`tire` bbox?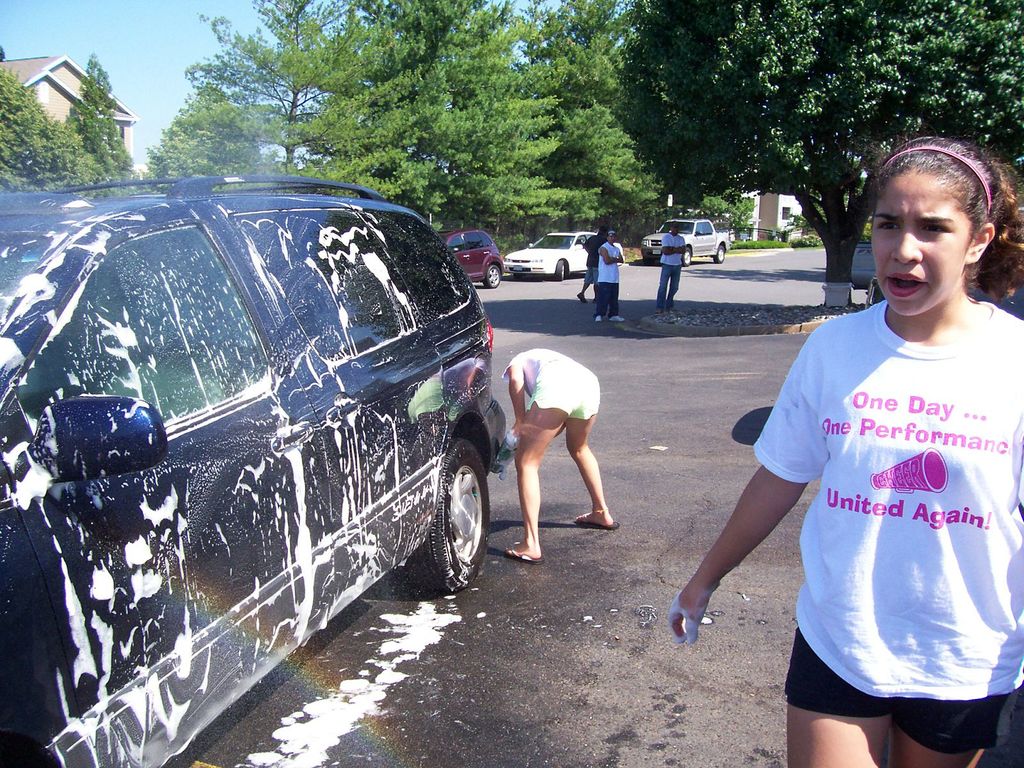
640/255/654/265
